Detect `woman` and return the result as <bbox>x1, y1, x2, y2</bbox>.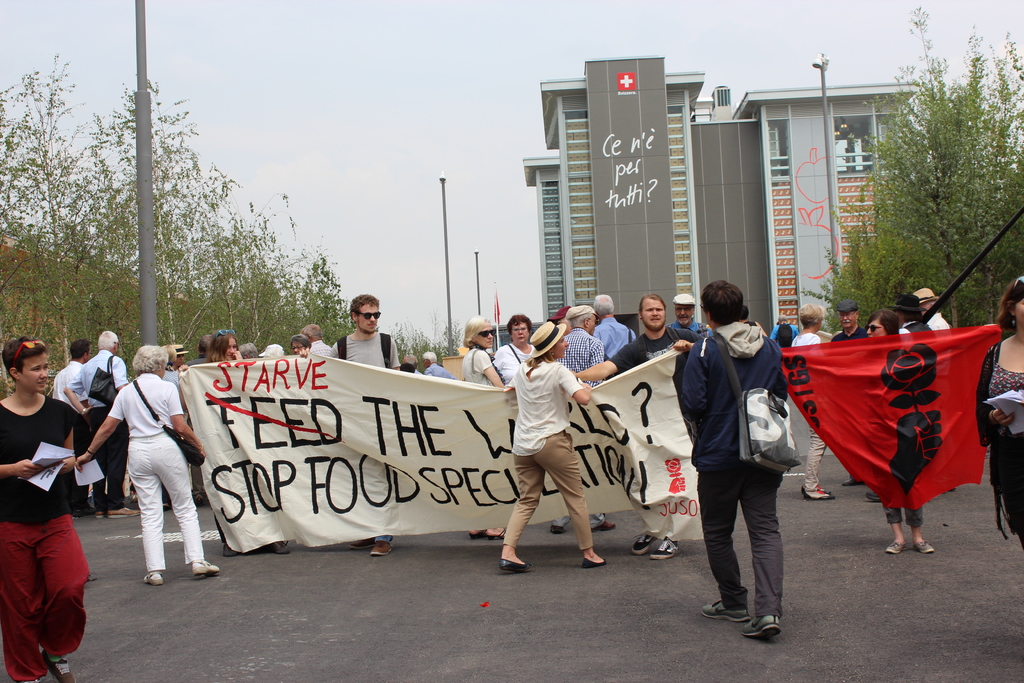
<bbox>977, 276, 1023, 547</bbox>.
